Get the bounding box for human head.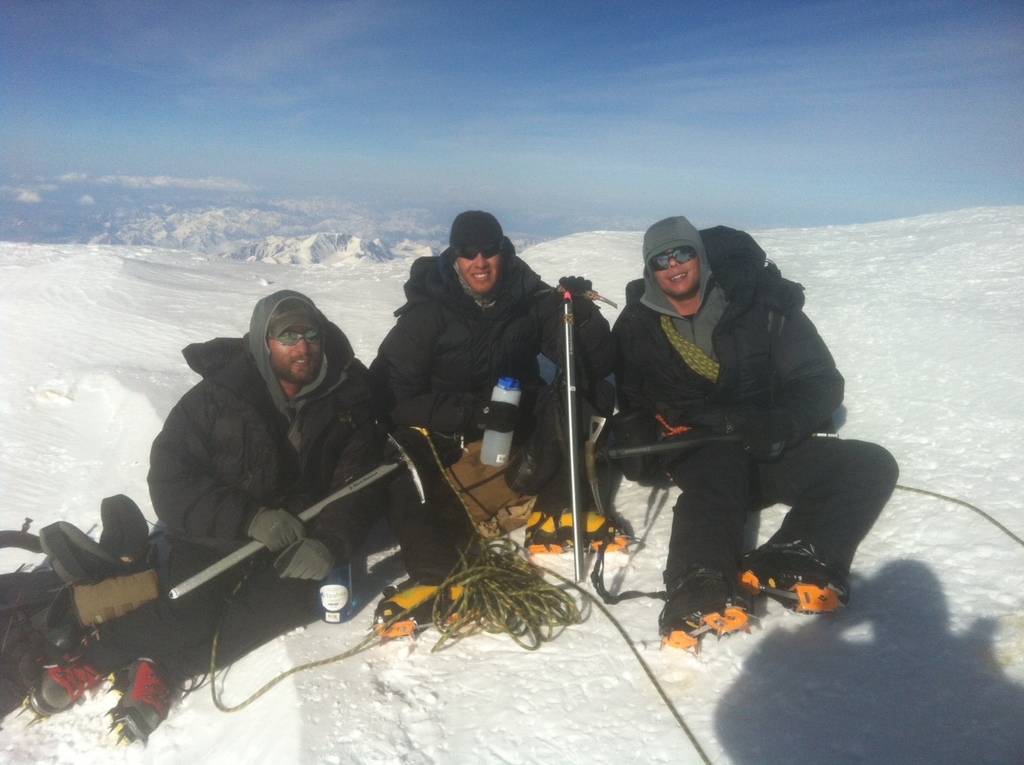
(left=646, top=220, right=727, bottom=317).
